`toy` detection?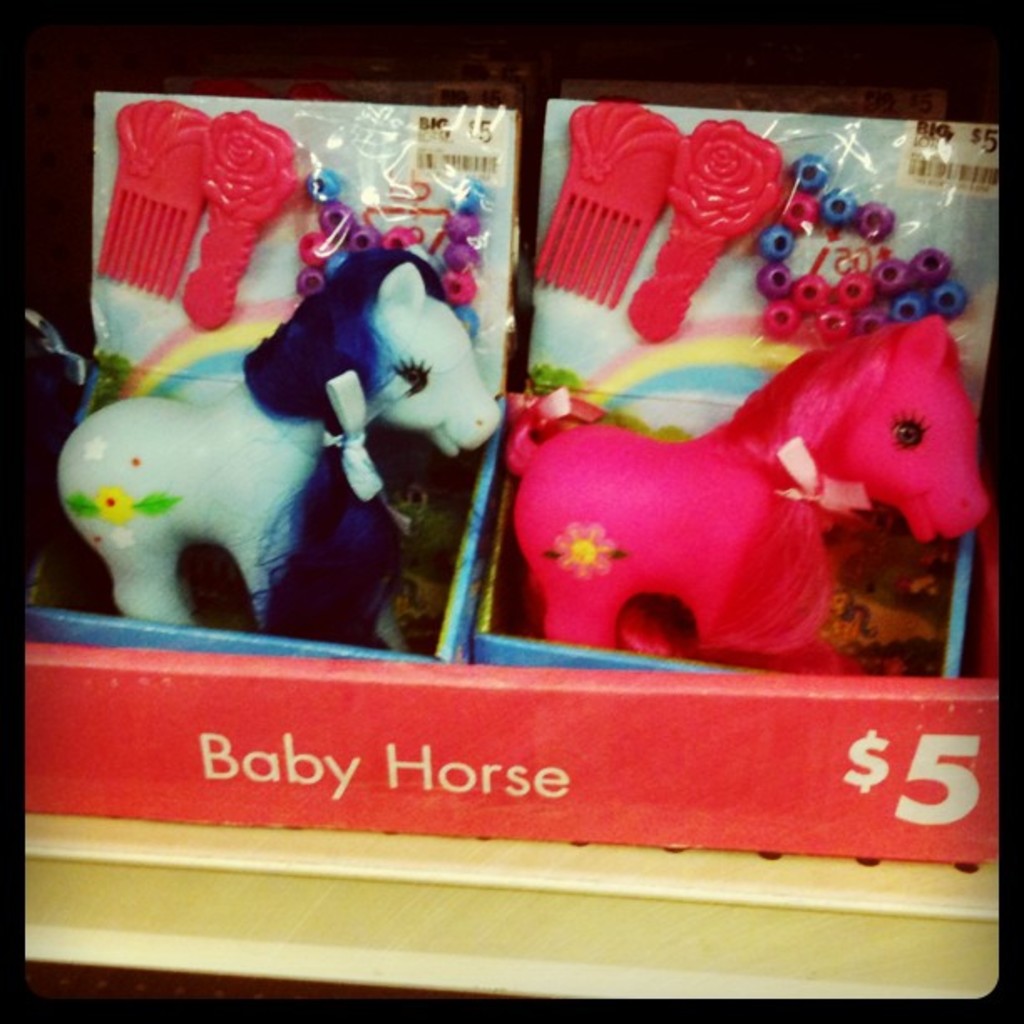
detection(62, 249, 509, 649)
